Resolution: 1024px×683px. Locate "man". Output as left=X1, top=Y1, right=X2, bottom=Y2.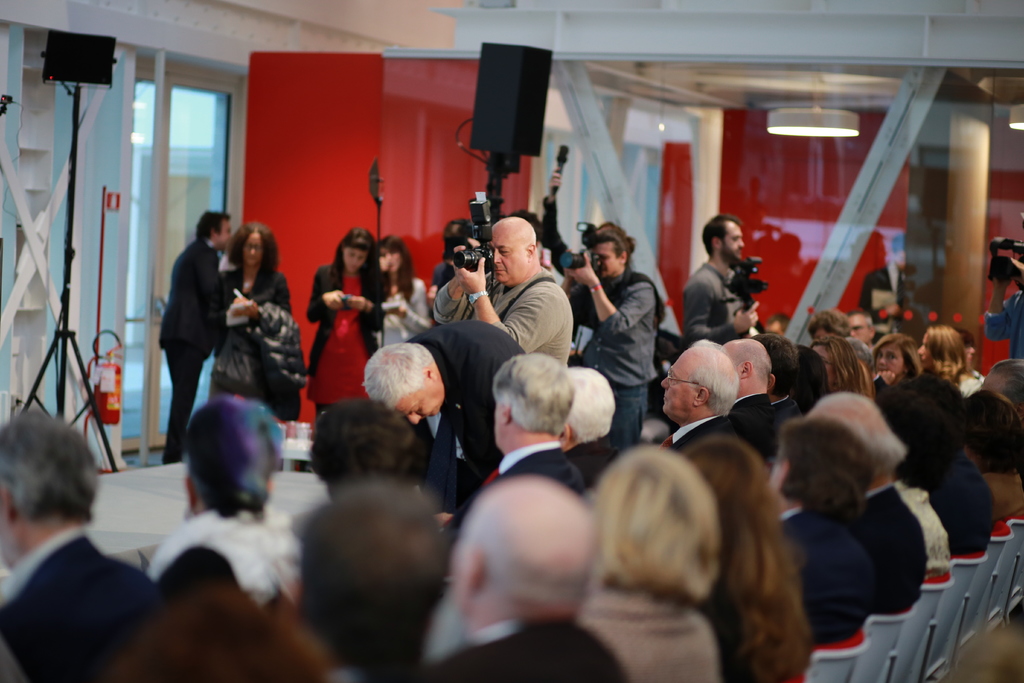
left=0, top=416, right=152, bottom=679.
